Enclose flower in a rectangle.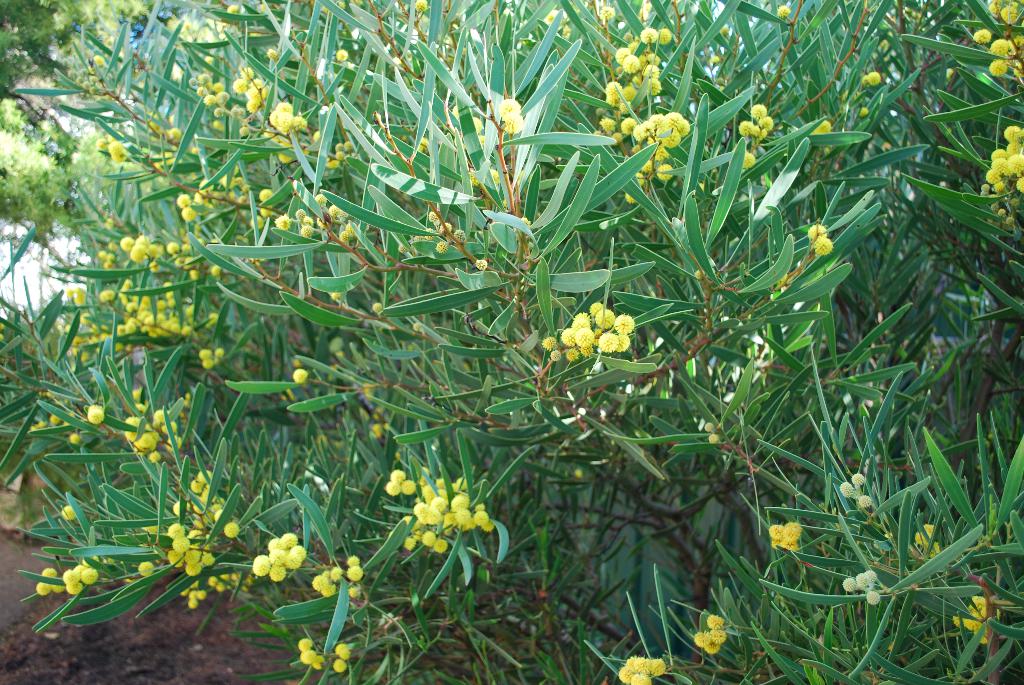
[x1=803, y1=222, x2=828, y2=244].
